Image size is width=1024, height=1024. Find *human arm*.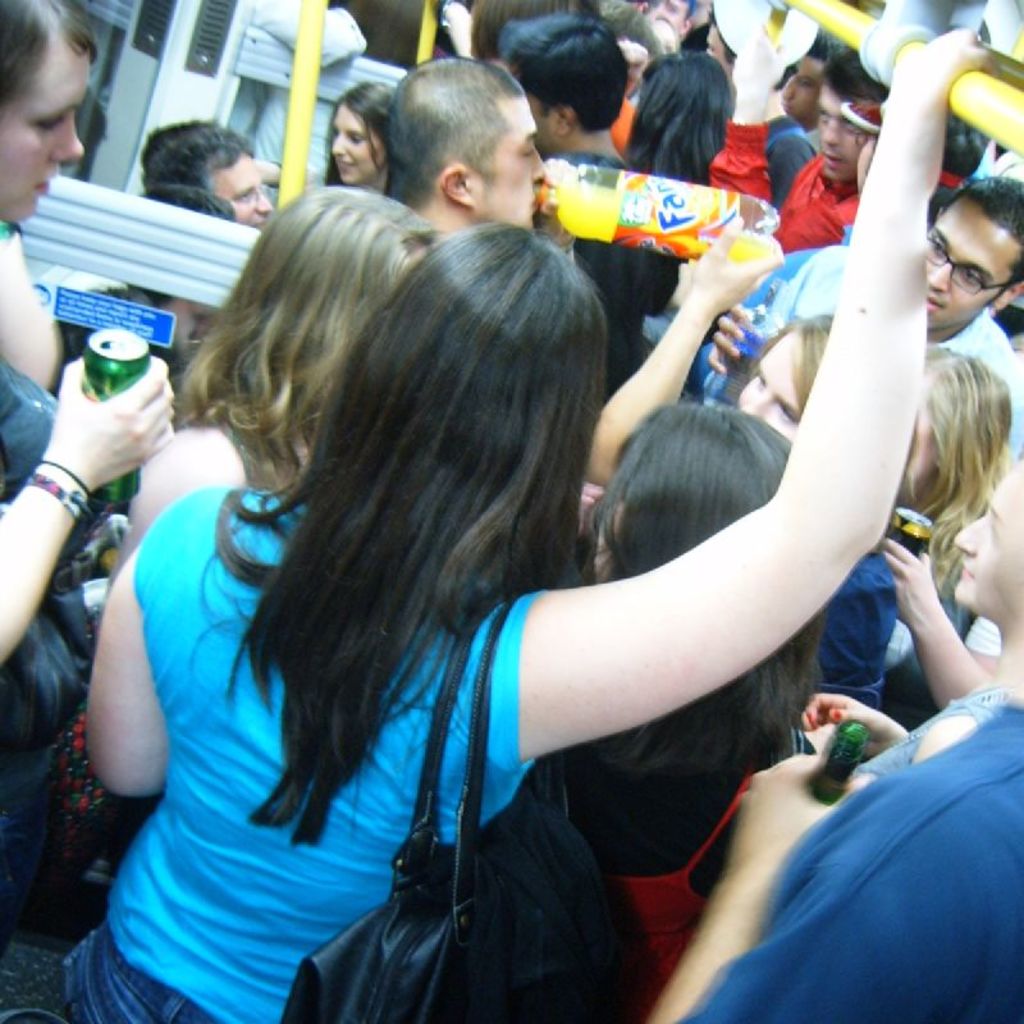
crop(518, 23, 1002, 764).
